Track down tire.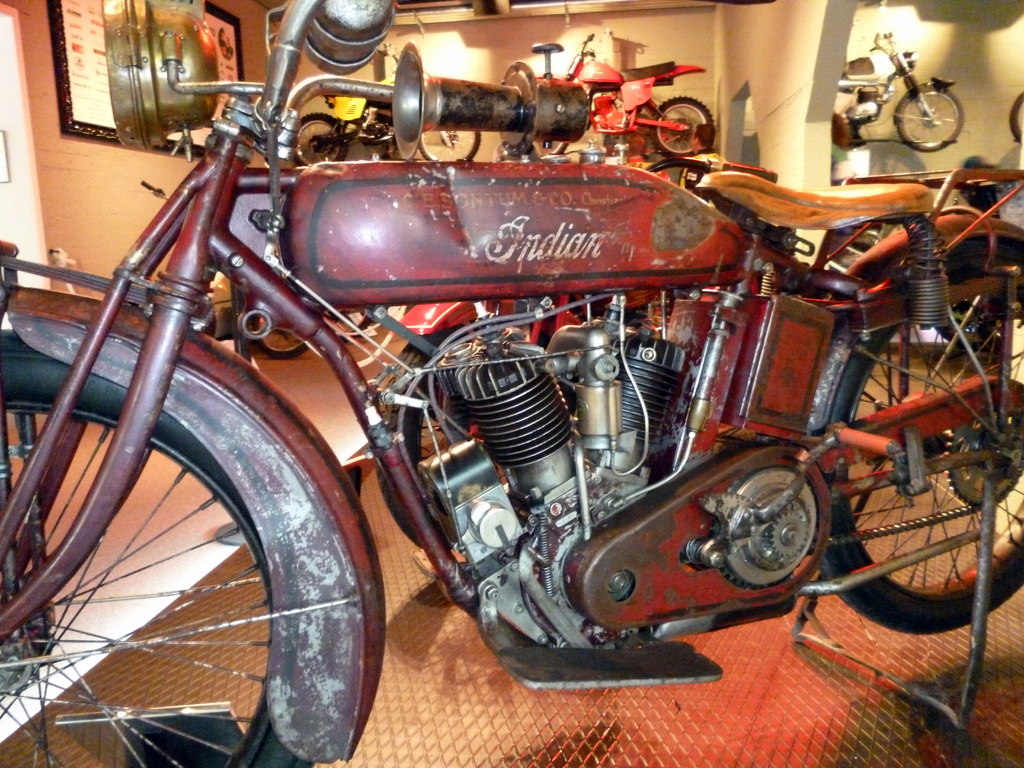
Tracked to (left=938, top=300, right=1000, bottom=349).
